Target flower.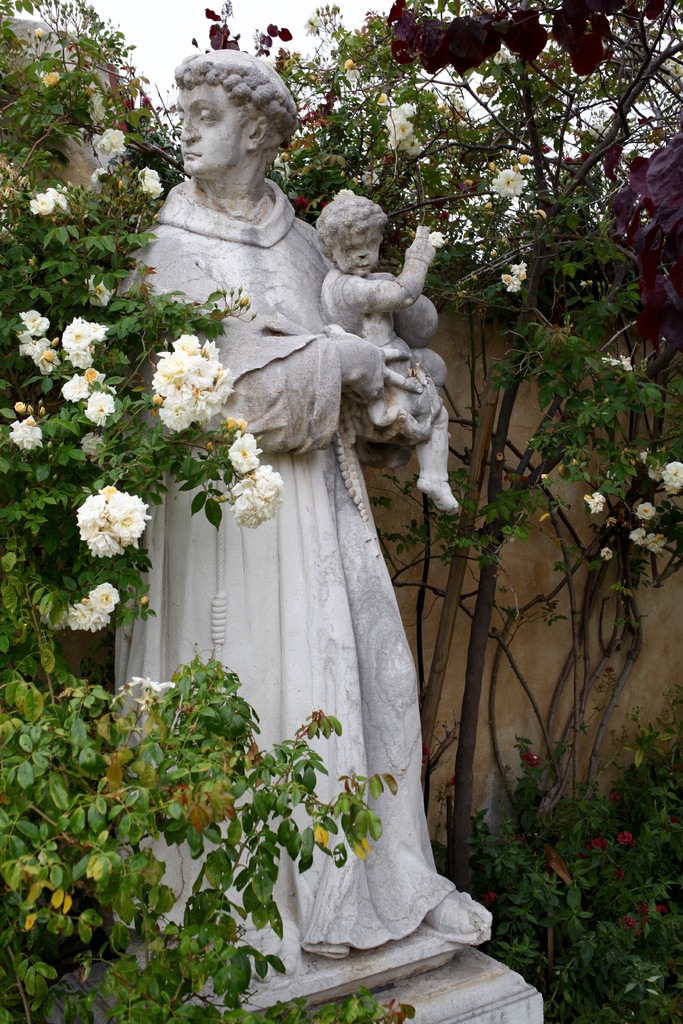
Target region: bbox=[583, 491, 602, 517].
